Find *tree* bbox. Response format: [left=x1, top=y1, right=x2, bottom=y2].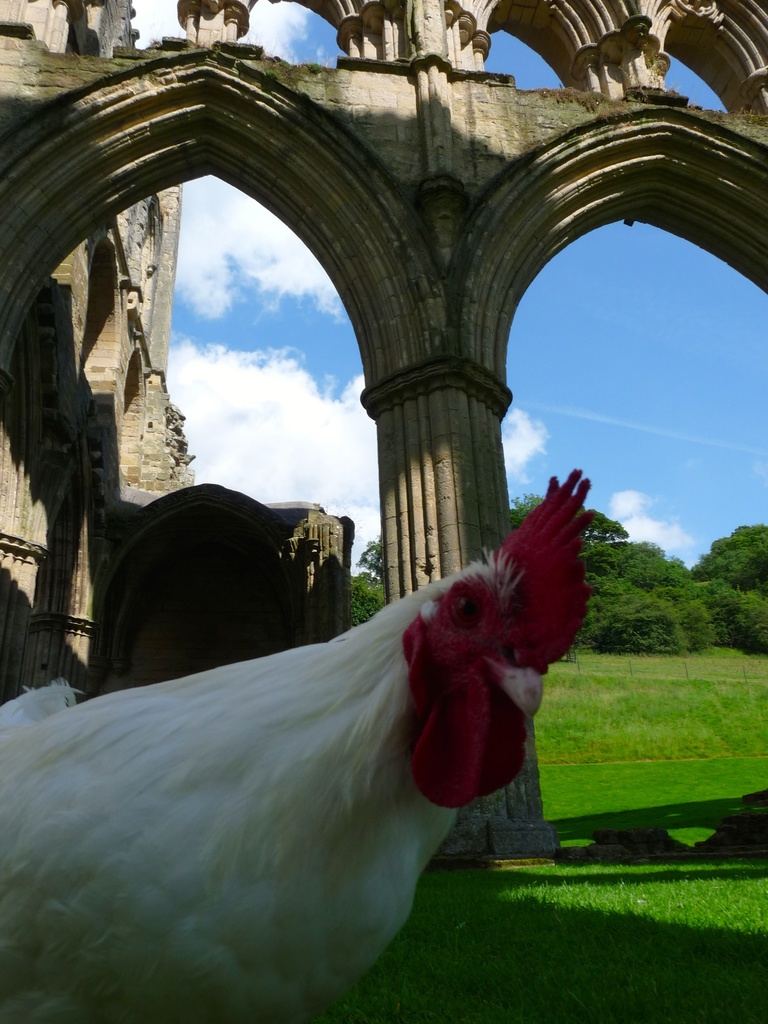
[left=346, top=547, right=378, bottom=628].
